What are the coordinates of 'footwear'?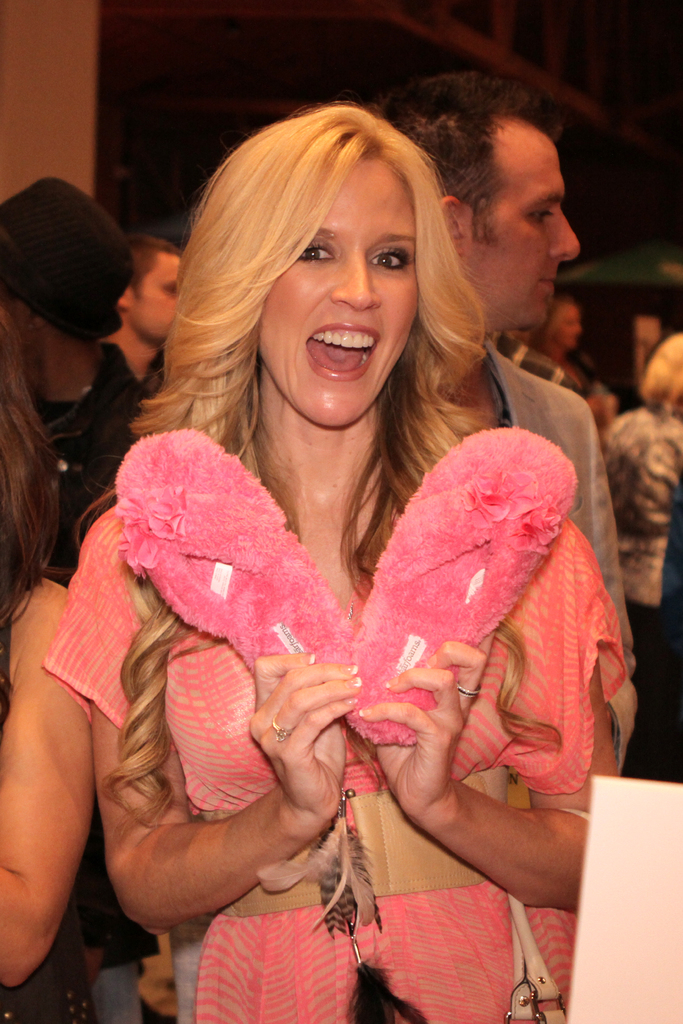
(114, 426, 359, 672).
